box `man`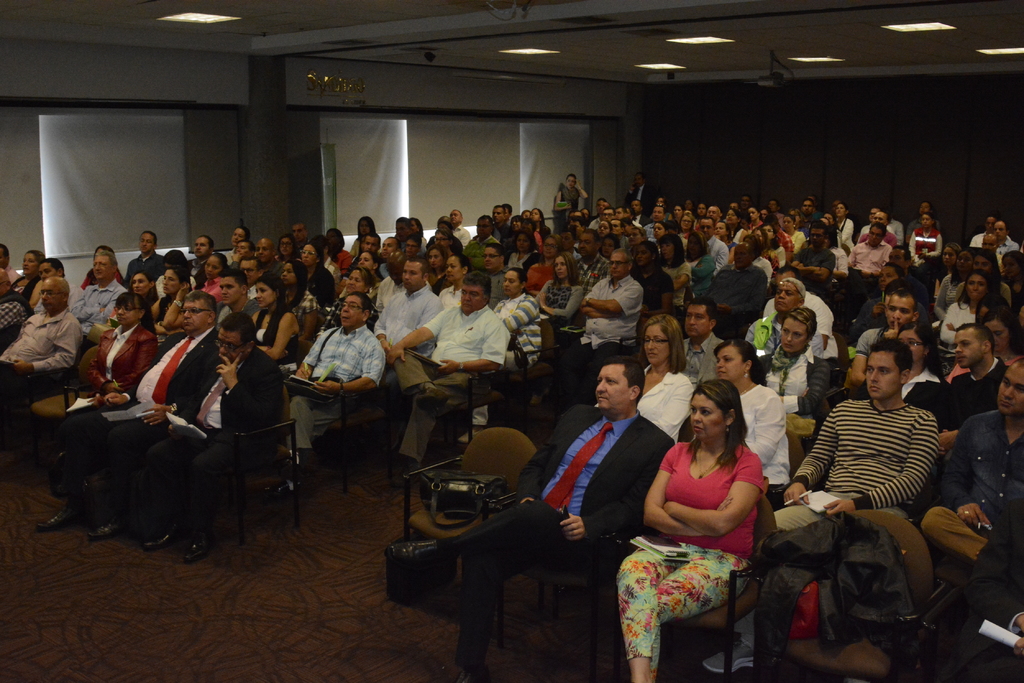
(x1=383, y1=367, x2=682, y2=682)
